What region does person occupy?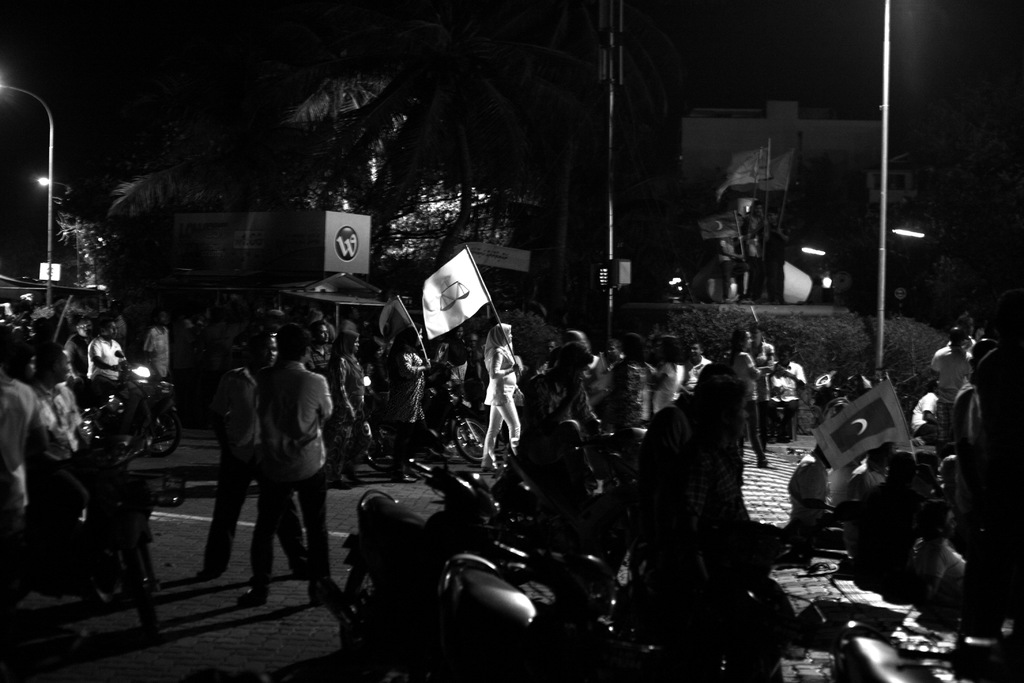
rect(765, 348, 808, 448).
